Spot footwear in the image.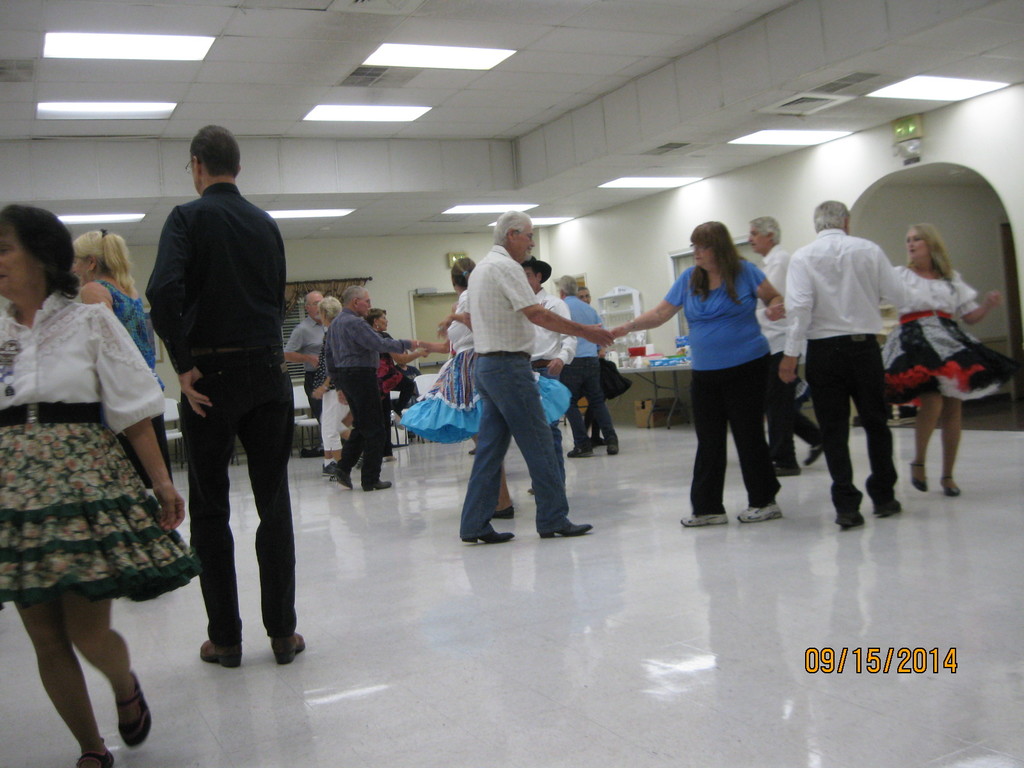
footwear found at {"x1": 463, "y1": 525, "x2": 516, "y2": 544}.
